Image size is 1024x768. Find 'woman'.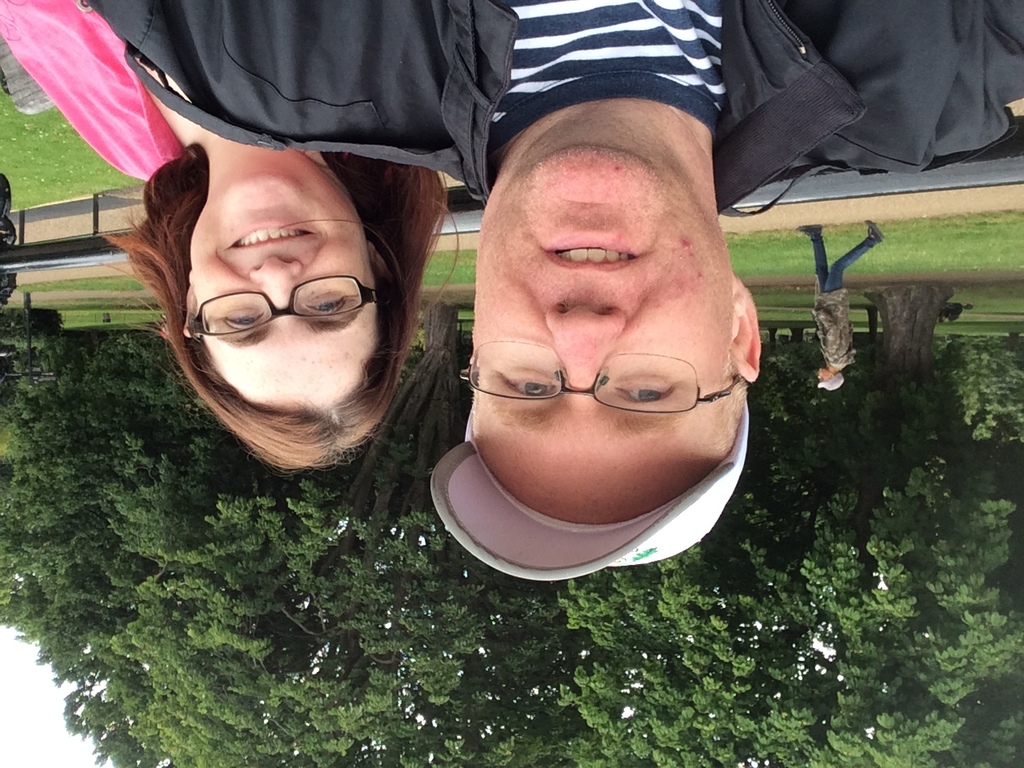
left=0, top=0, right=459, bottom=462.
